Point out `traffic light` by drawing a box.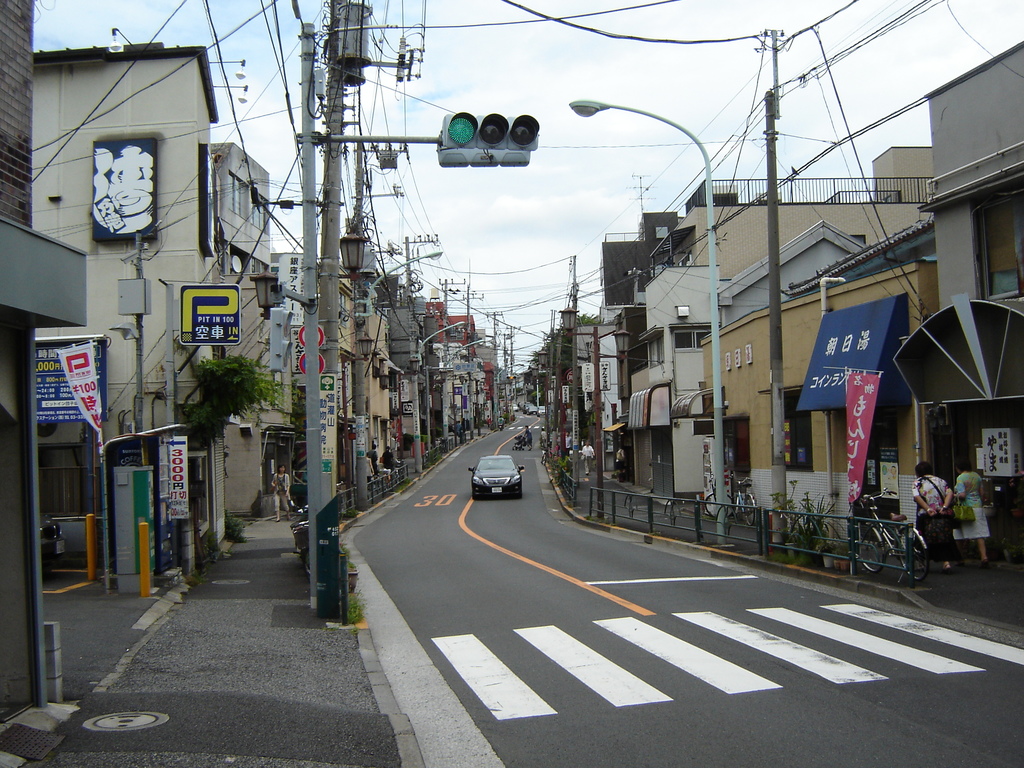
crop(435, 111, 540, 168).
